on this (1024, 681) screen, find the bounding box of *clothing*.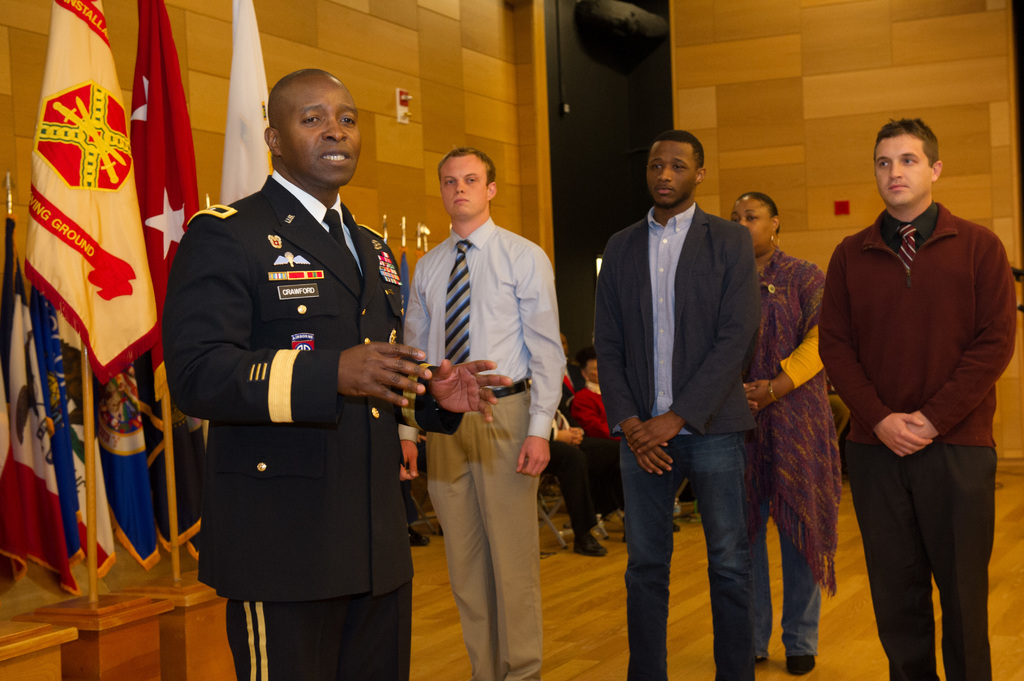
Bounding box: locate(844, 443, 988, 680).
